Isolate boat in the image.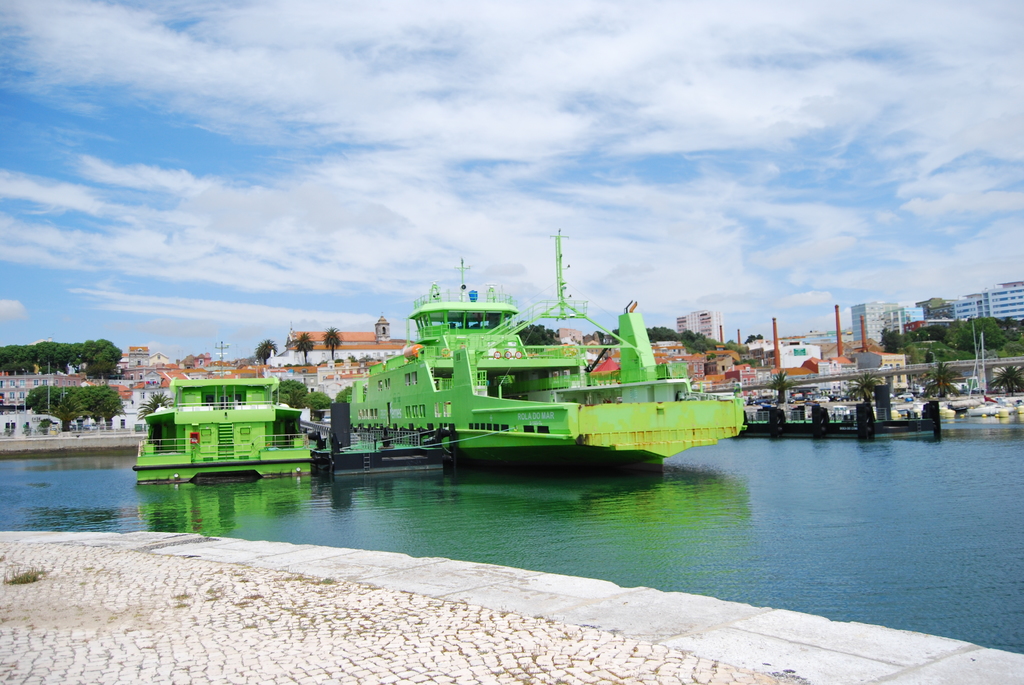
Isolated region: <bbox>350, 229, 746, 466</bbox>.
